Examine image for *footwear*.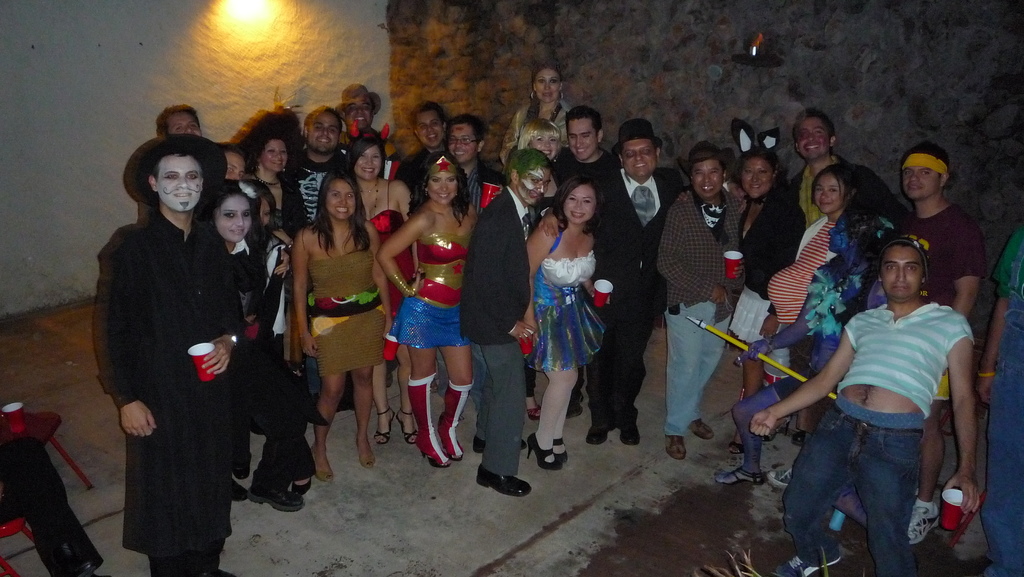
Examination result: x1=289 y1=456 x2=311 y2=492.
